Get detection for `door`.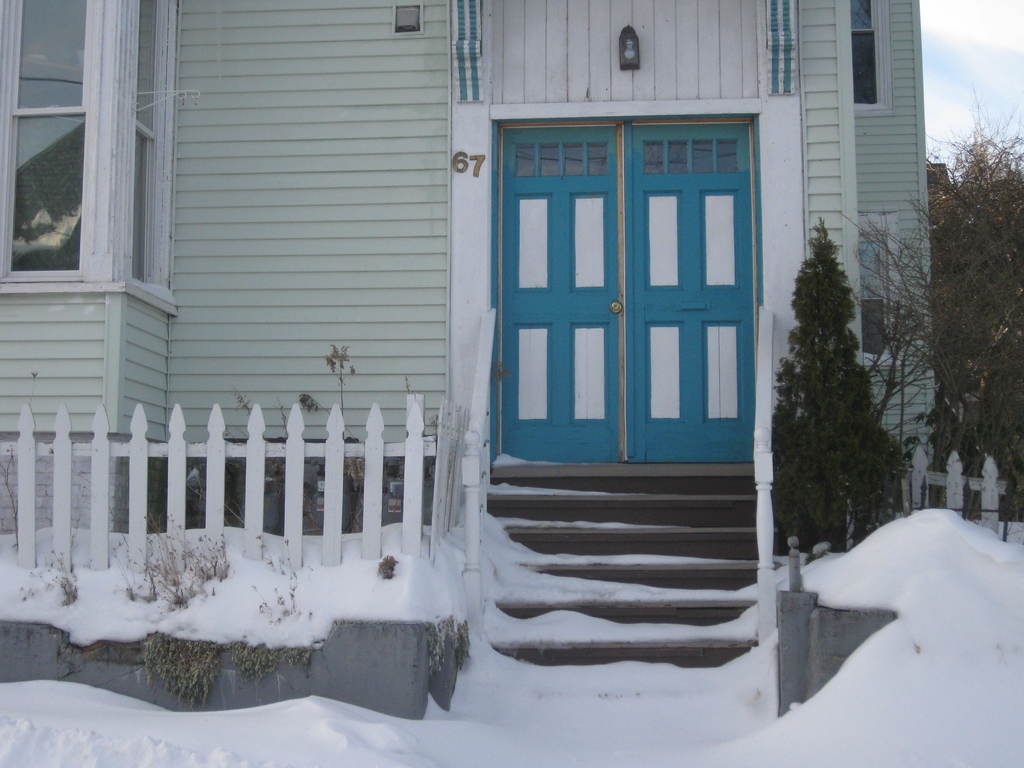
Detection: [466, 105, 758, 517].
